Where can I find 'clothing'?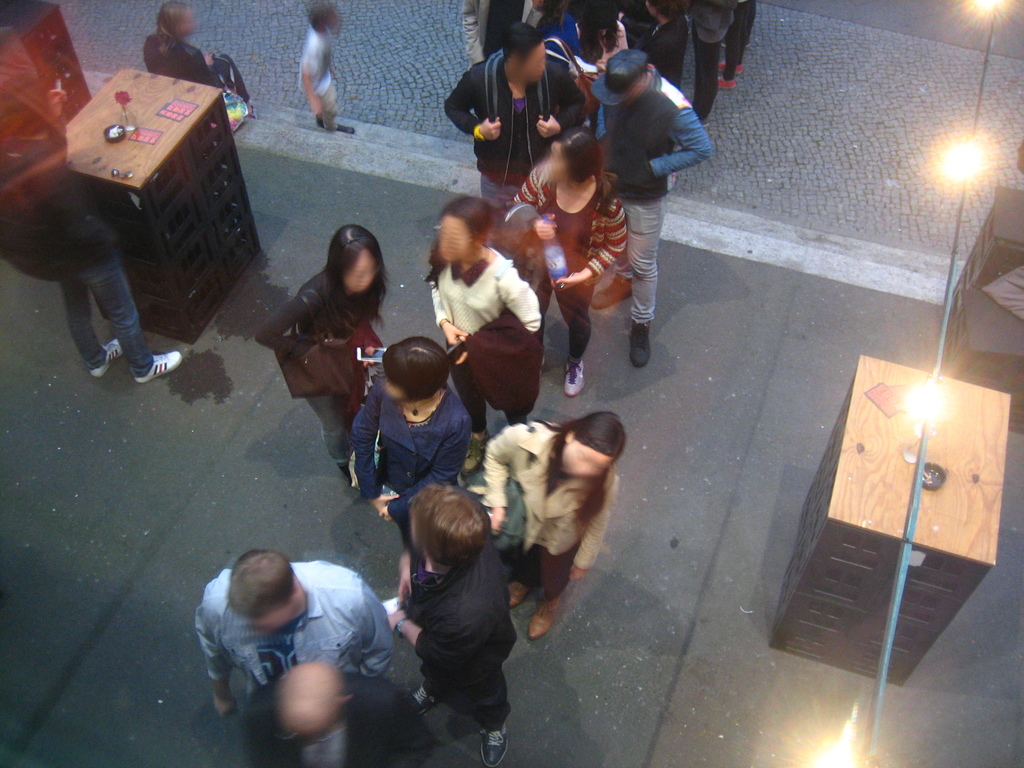
You can find it at 256, 275, 379, 452.
